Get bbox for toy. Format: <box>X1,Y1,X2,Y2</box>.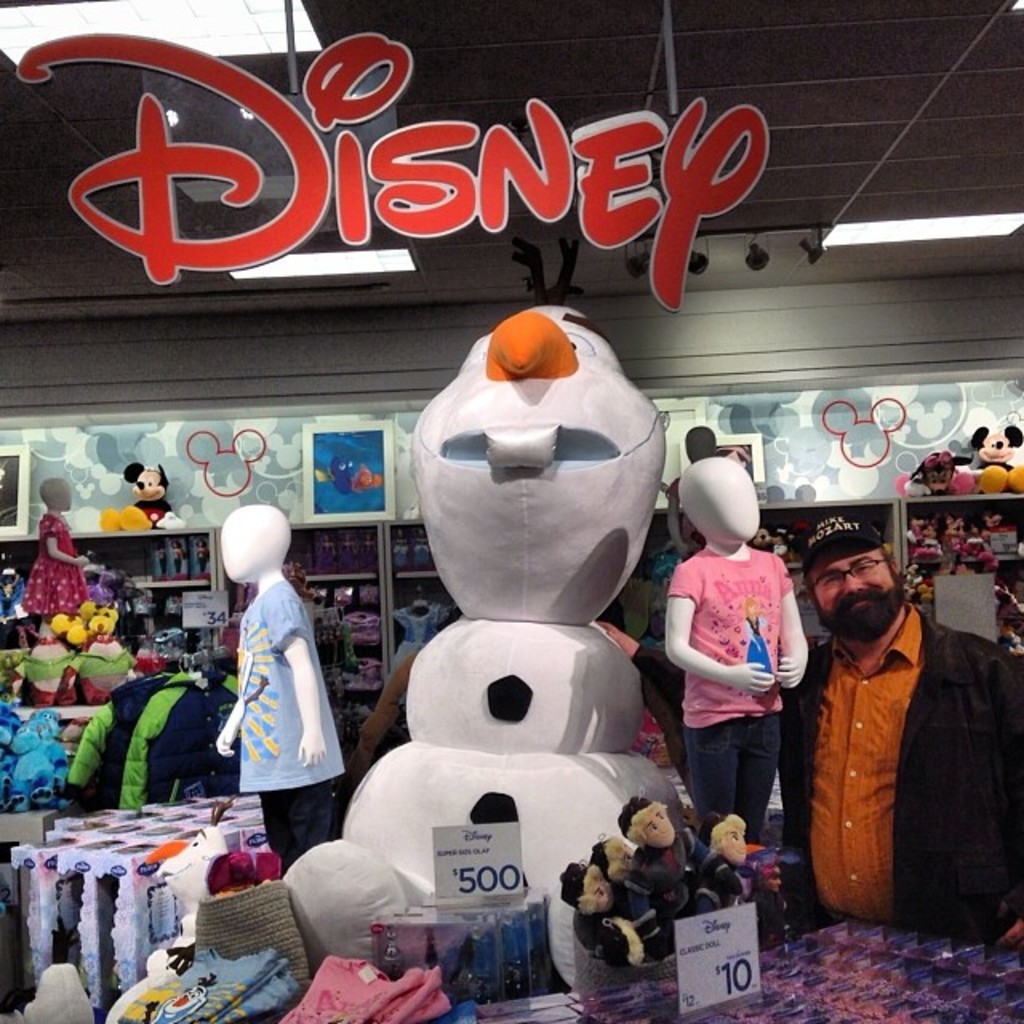
<box>267,432,306,470</box>.
